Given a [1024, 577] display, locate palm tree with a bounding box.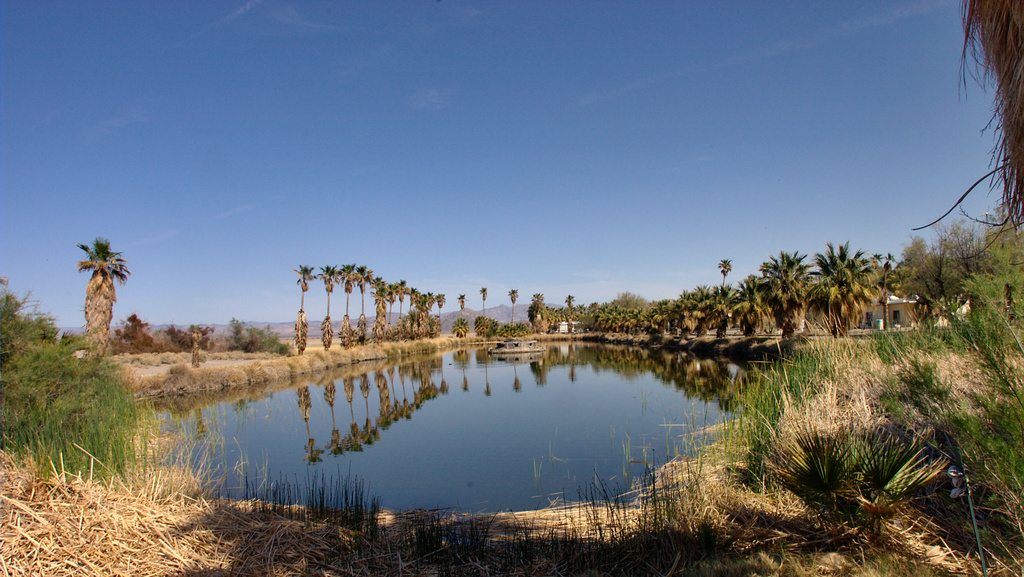
Located: [65,240,123,362].
